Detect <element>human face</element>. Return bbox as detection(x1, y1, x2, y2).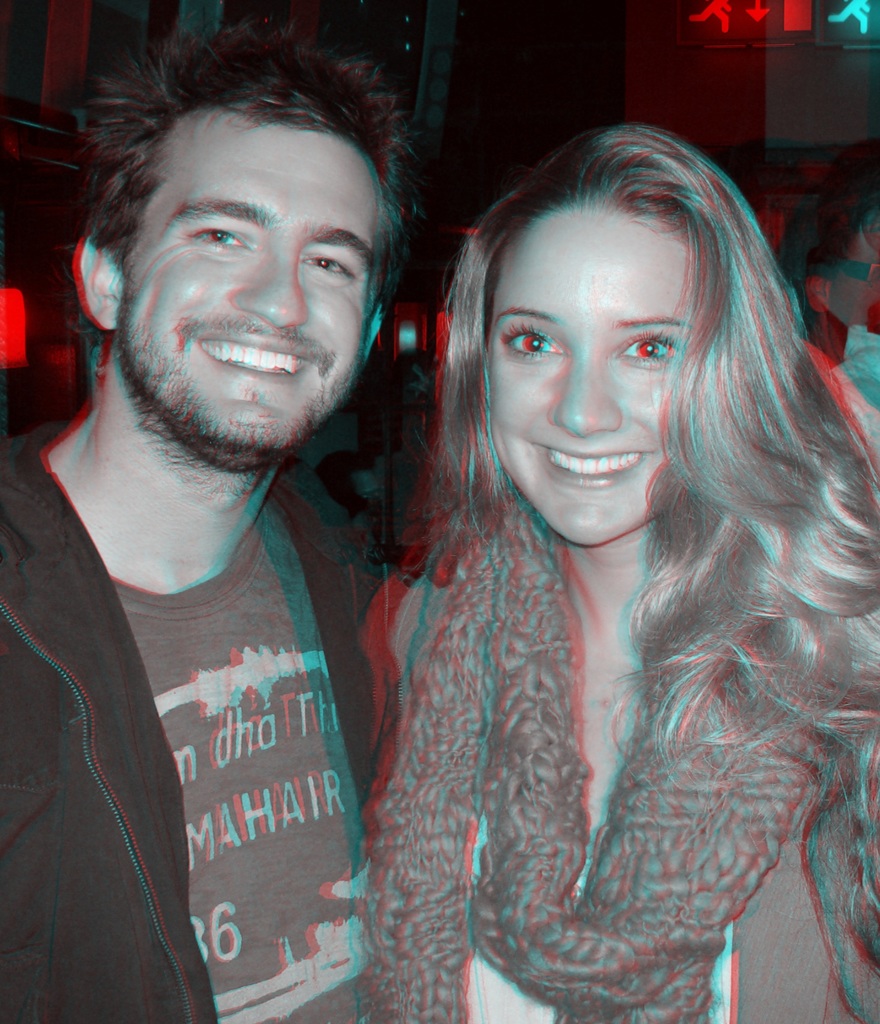
detection(484, 185, 703, 547).
